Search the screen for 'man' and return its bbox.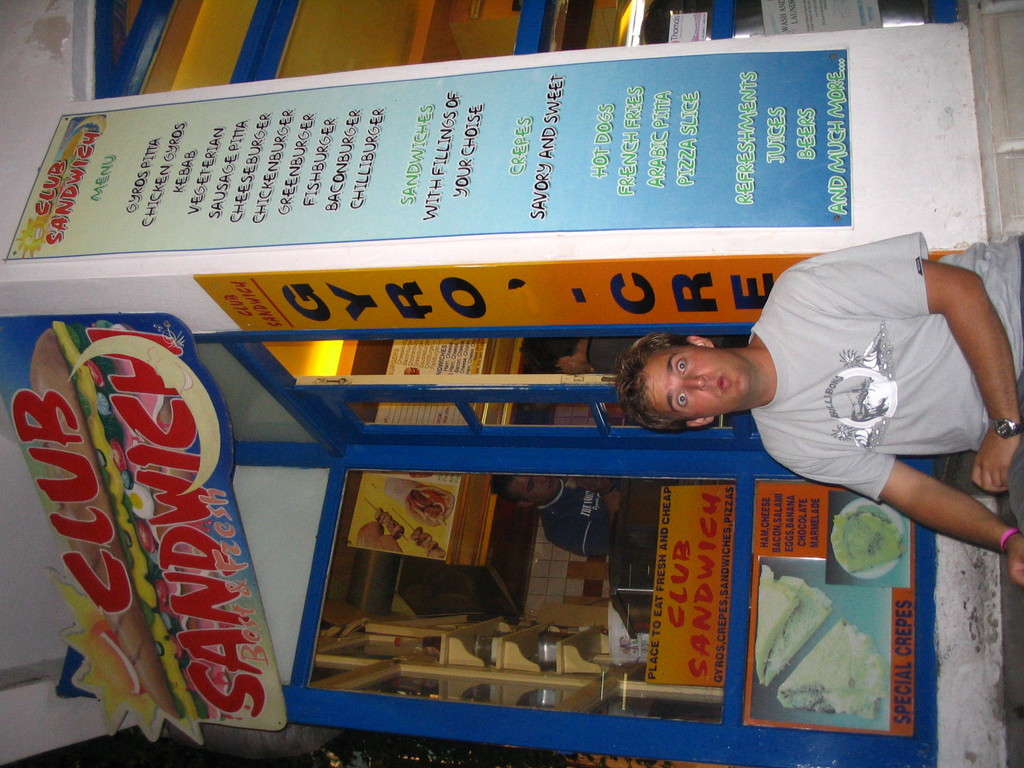
Found: detection(612, 228, 1023, 588).
